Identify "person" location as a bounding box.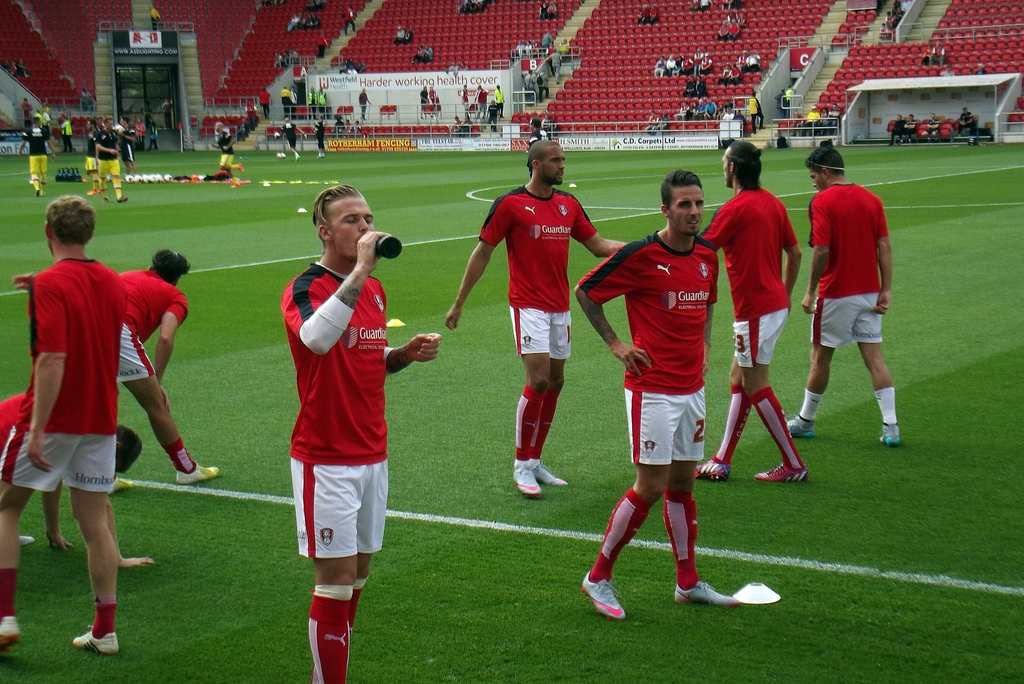
detection(746, 88, 765, 133).
